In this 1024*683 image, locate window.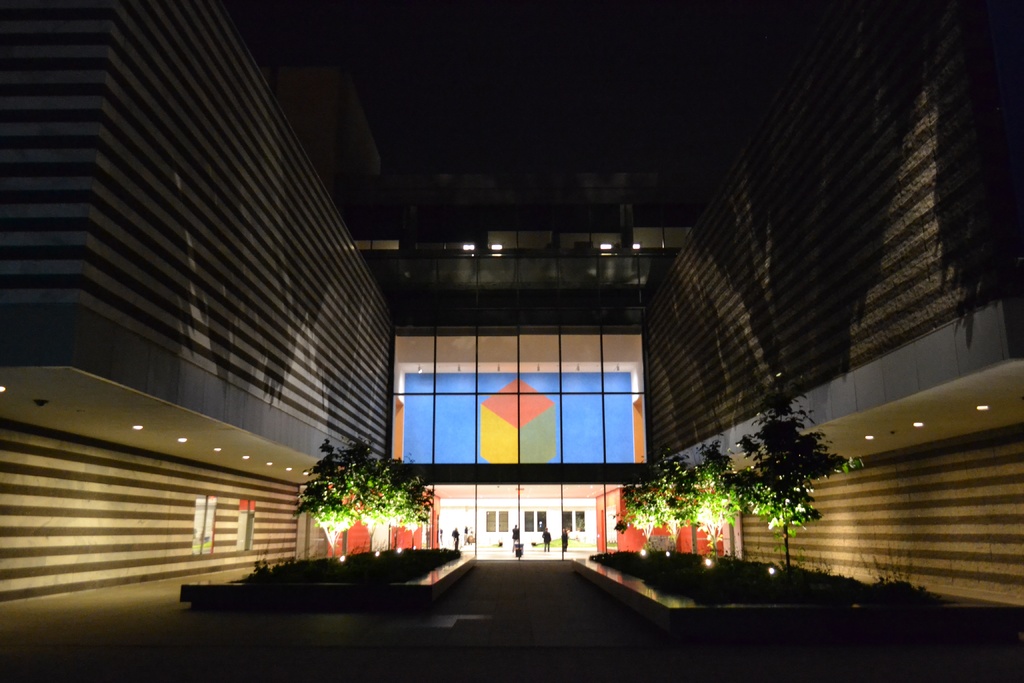
Bounding box: bbox(488, 509, 507, 531).
